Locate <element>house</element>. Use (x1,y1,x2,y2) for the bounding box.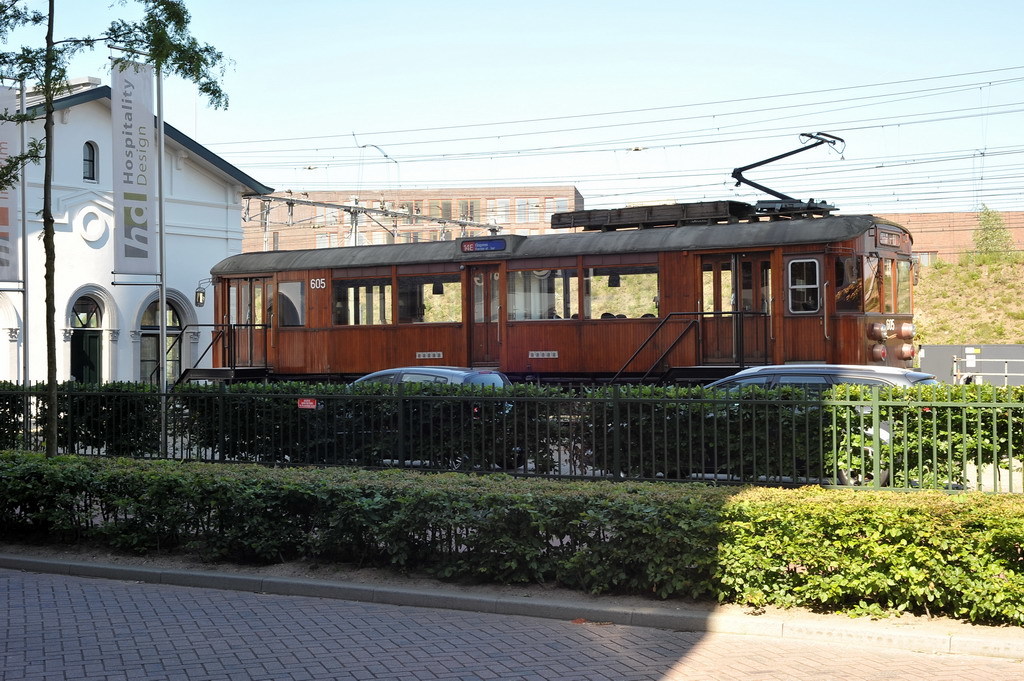
(0,74,273,465).
